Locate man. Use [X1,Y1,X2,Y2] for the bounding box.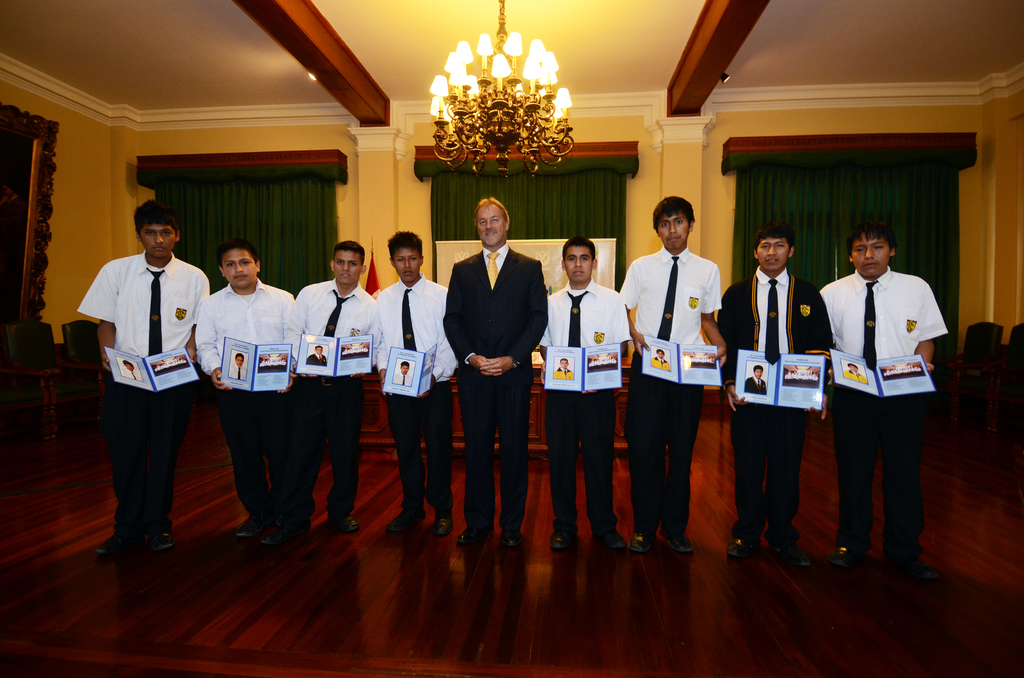
[283,239,381,531].
